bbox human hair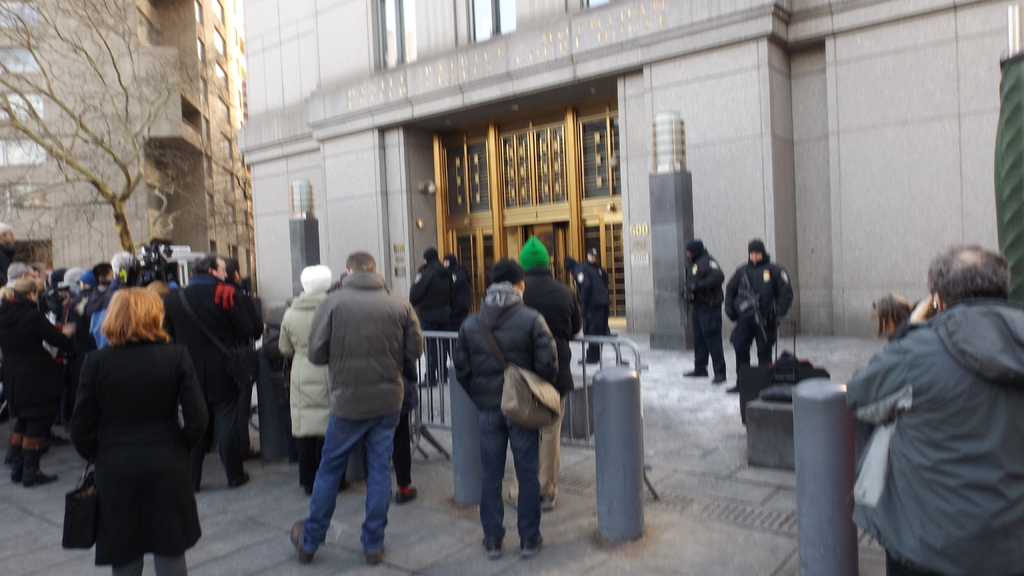
6,261,29,282
